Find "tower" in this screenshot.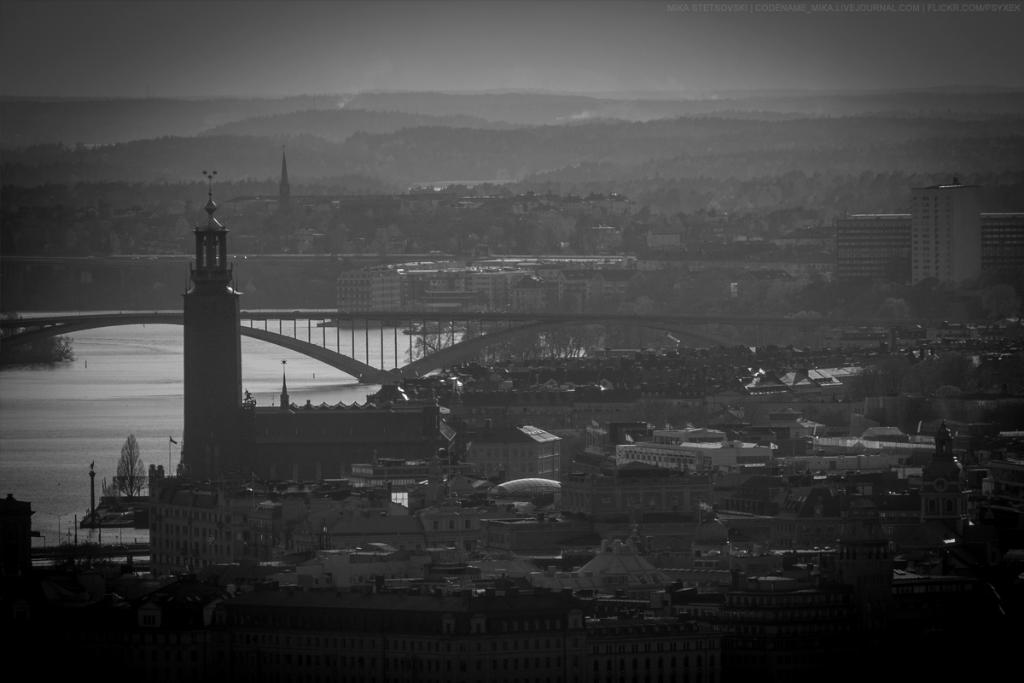
The bounding box for "tower" is l=899, t=173, r=986, b=290.
